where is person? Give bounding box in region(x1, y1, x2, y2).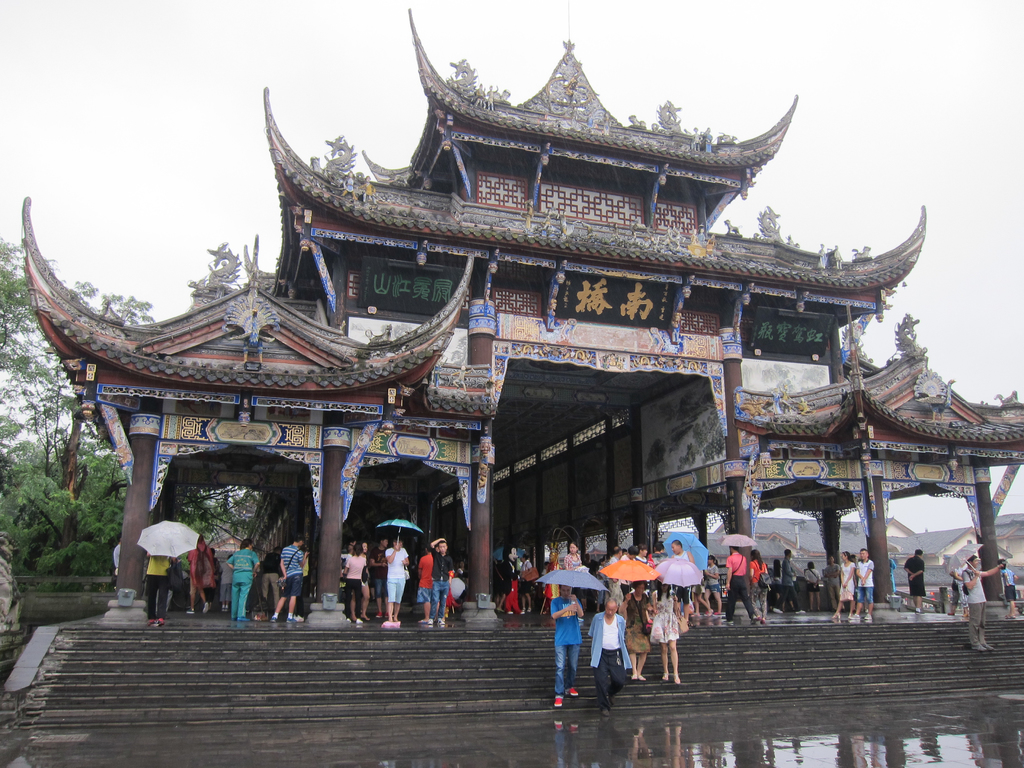
region(750, 549, 771, 621).
